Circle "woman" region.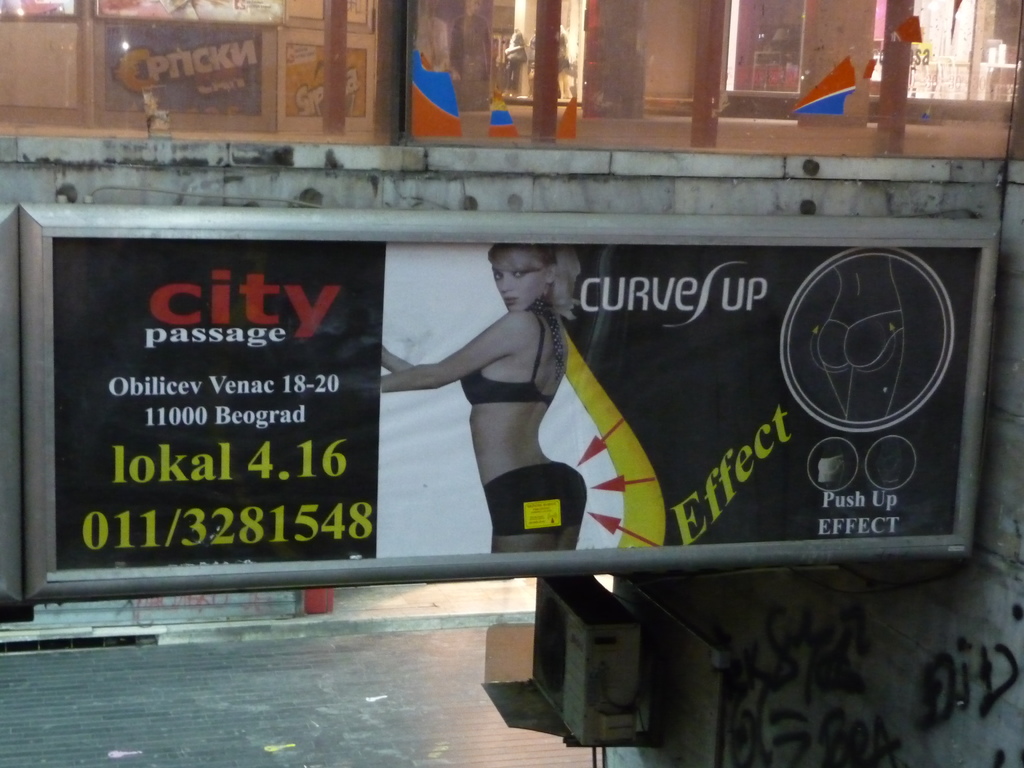
Region: 381,218,631,604.
